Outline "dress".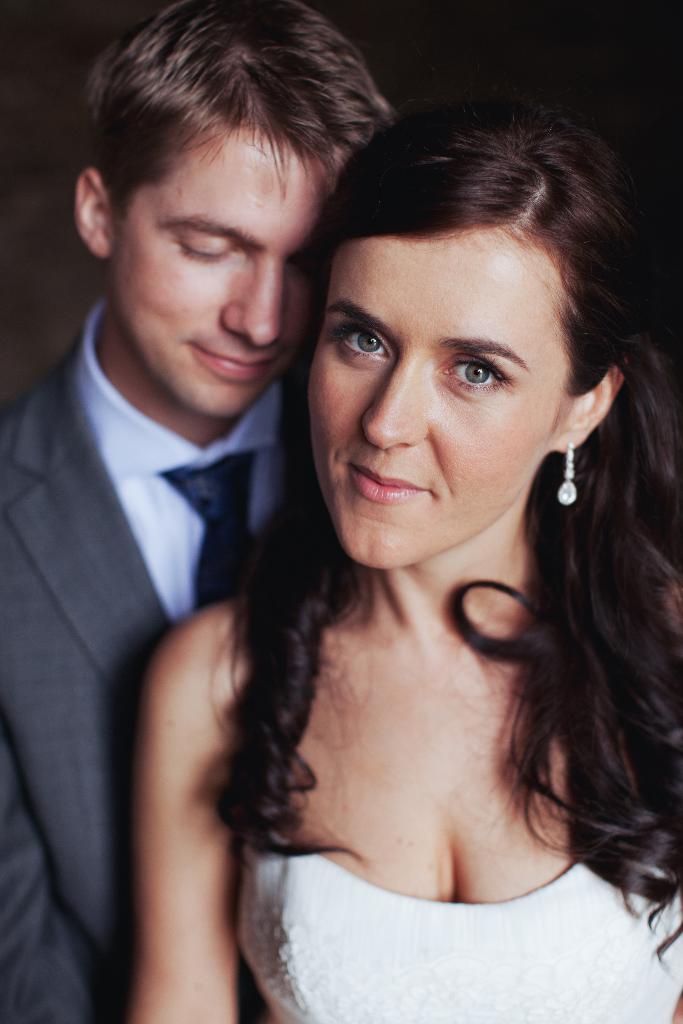
Outline: 233,822,682,1023.
